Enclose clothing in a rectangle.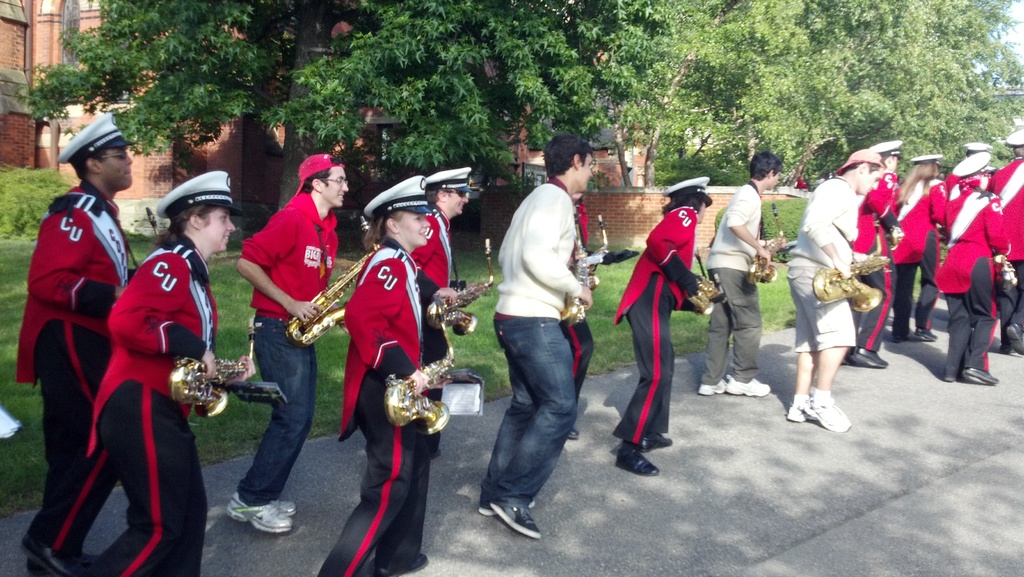
<box>706,177,769,283</box>.
